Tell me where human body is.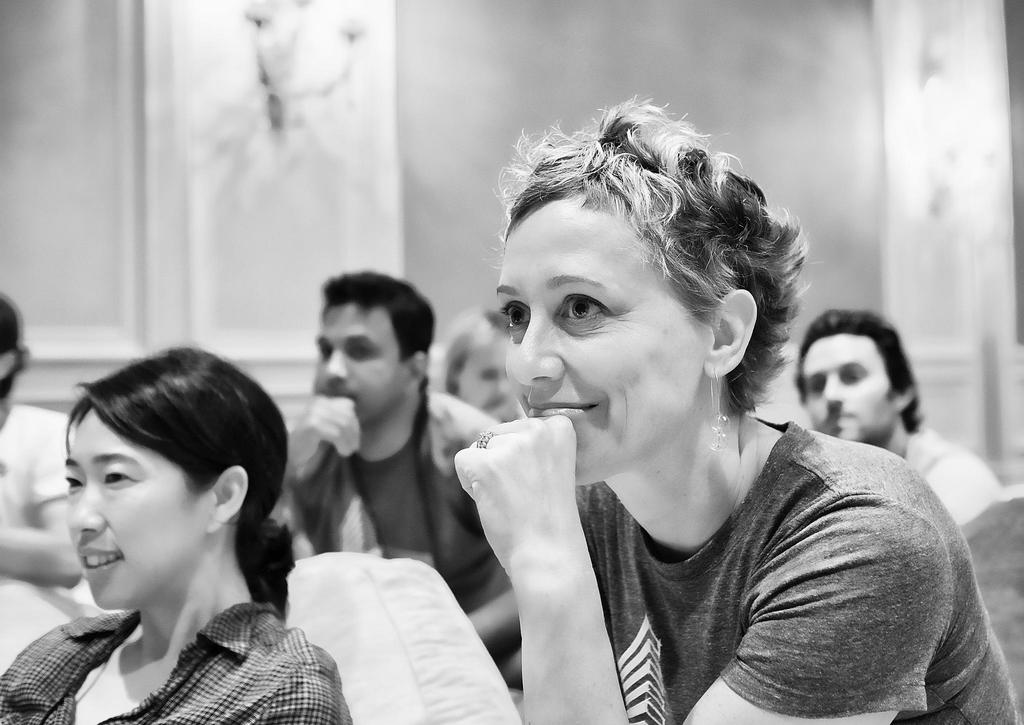
human body is at pyautogui.locateOnScreen(0, 381, 390, 724).
